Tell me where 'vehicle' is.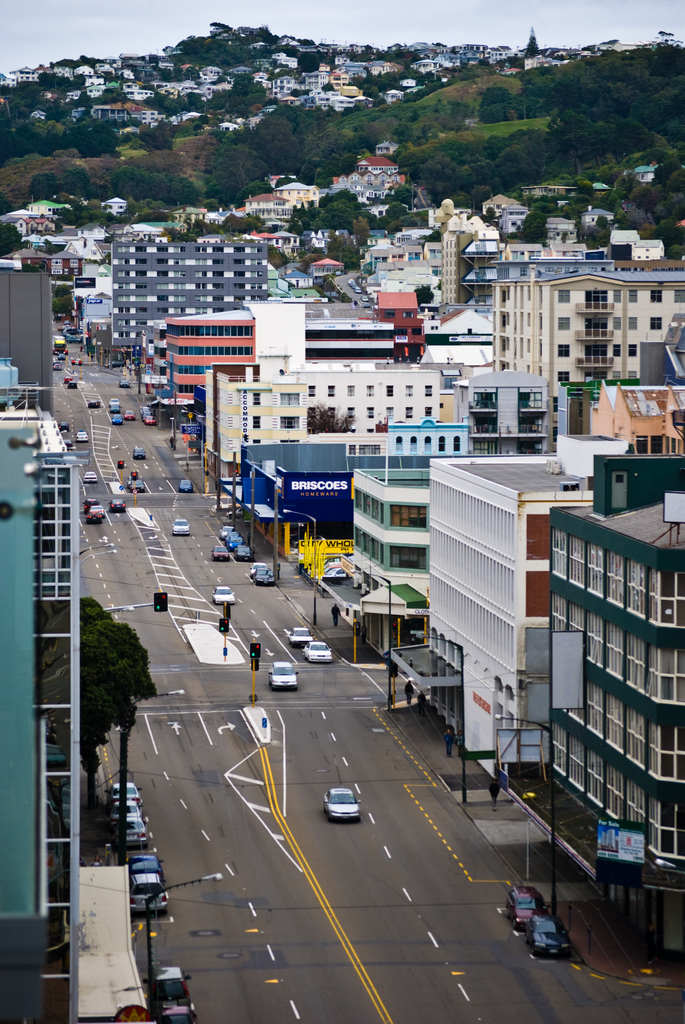
'vehicle' is at (x1=107, y1=392, x2=122, y2=410).
